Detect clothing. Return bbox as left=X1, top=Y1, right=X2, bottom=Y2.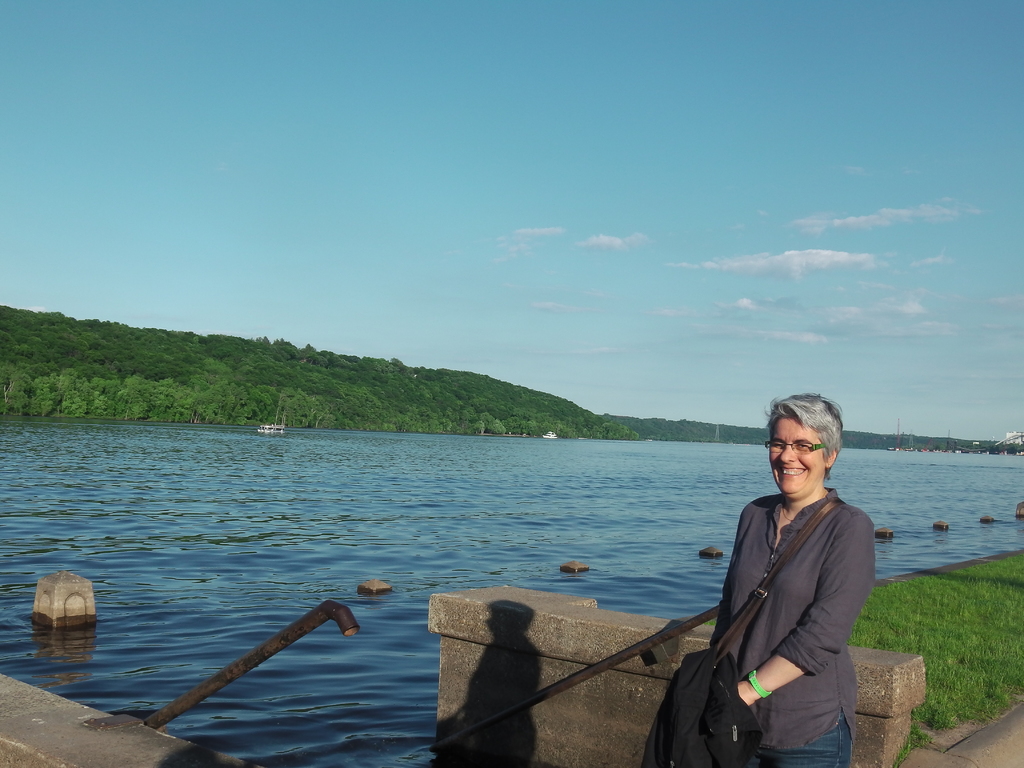
left=641, top=485, right=874, bottom=767.
